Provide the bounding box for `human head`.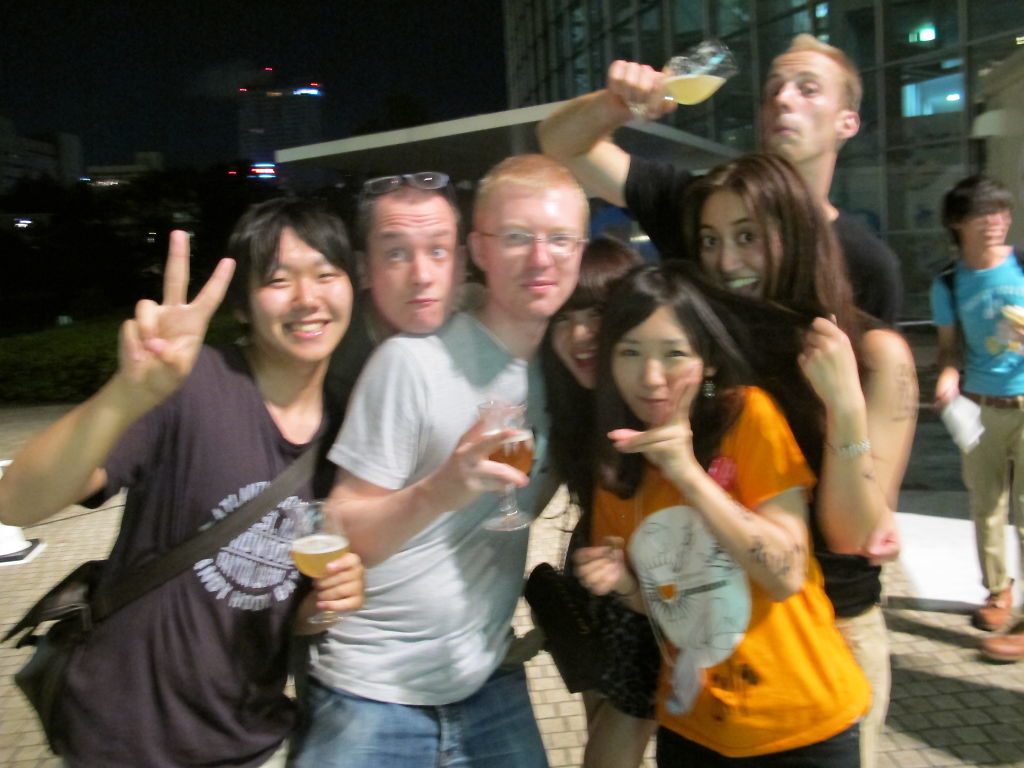
(left=597, top=254, right=724, bottom=447).
